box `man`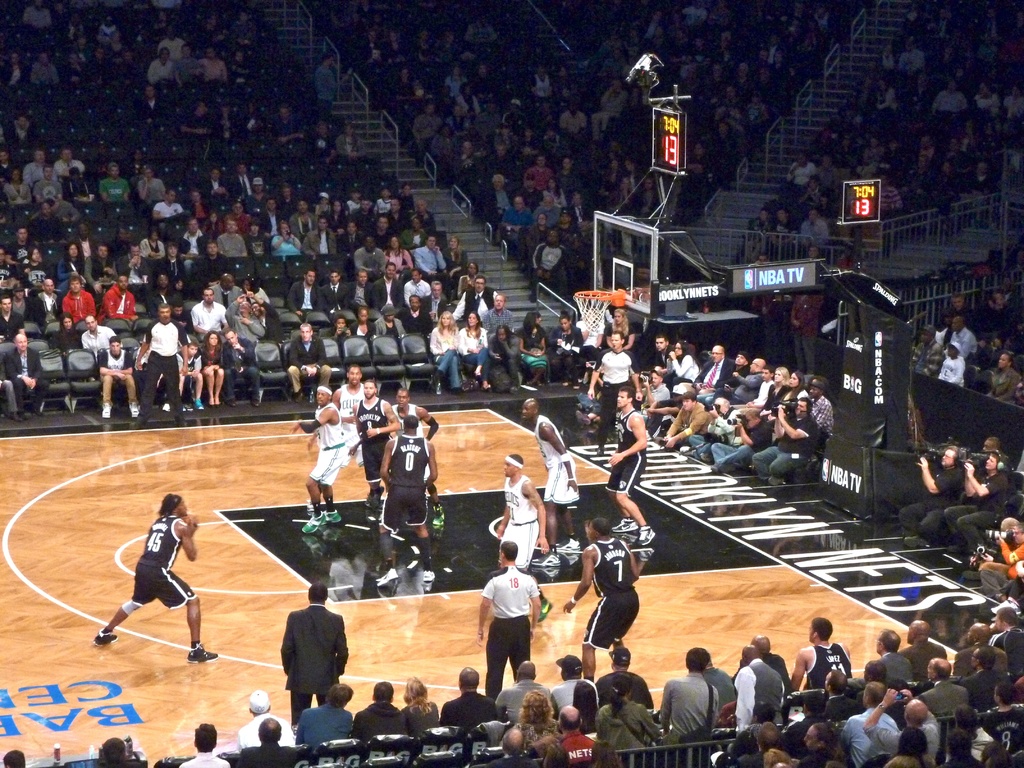
detection(755, 365, 776, 403)
